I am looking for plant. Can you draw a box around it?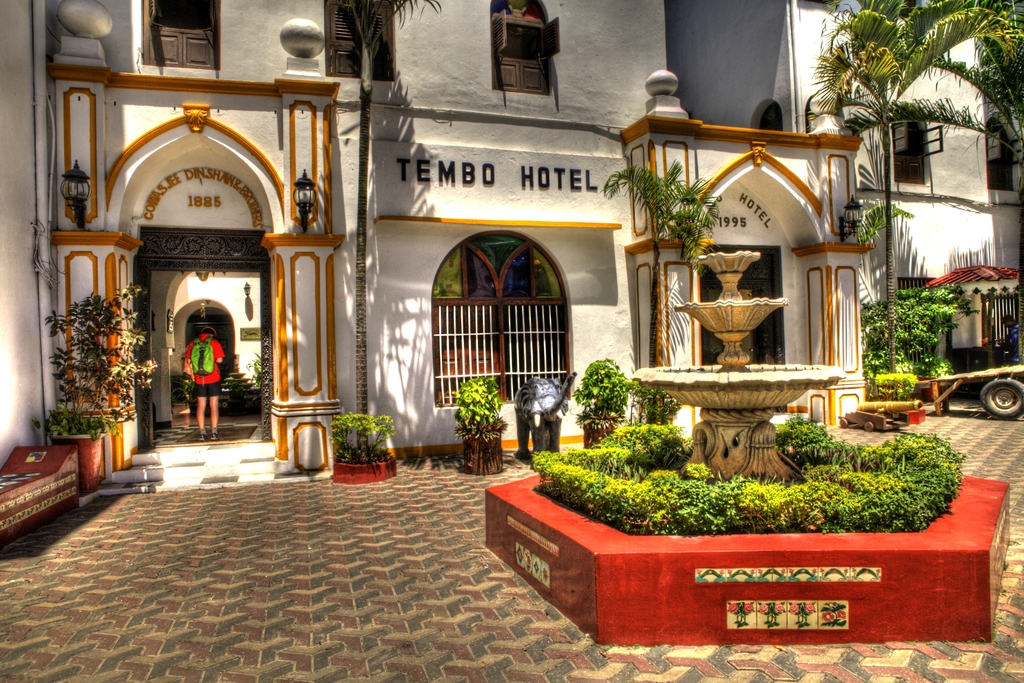
Sure, the bounding box is region(534, 439, 711, 530).
